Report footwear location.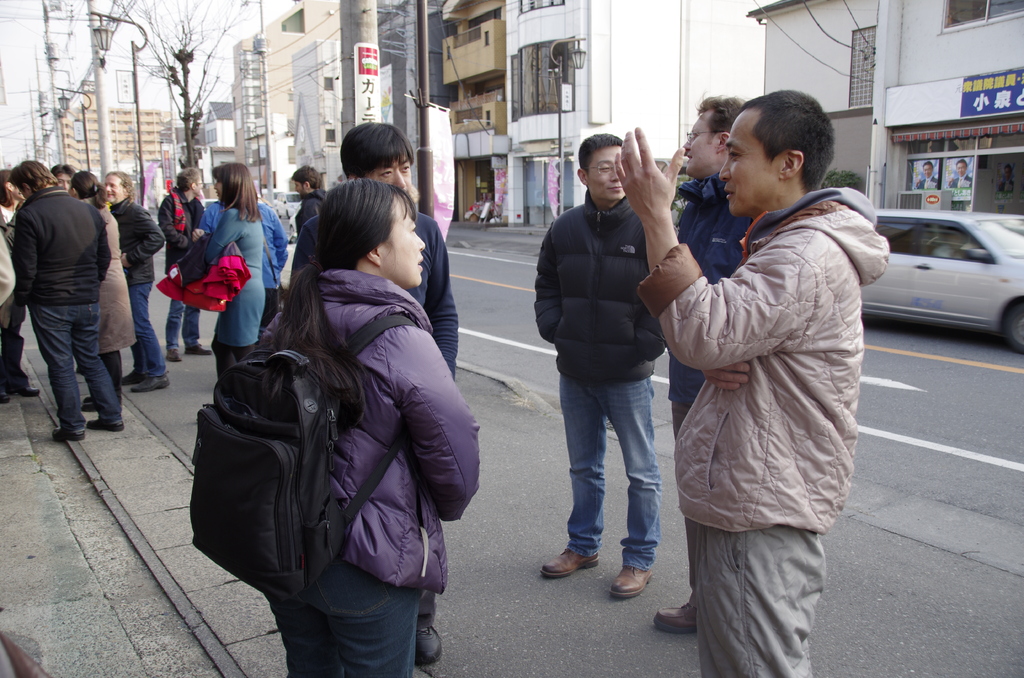
Report: bbox=(167, 344, 181, 361).
